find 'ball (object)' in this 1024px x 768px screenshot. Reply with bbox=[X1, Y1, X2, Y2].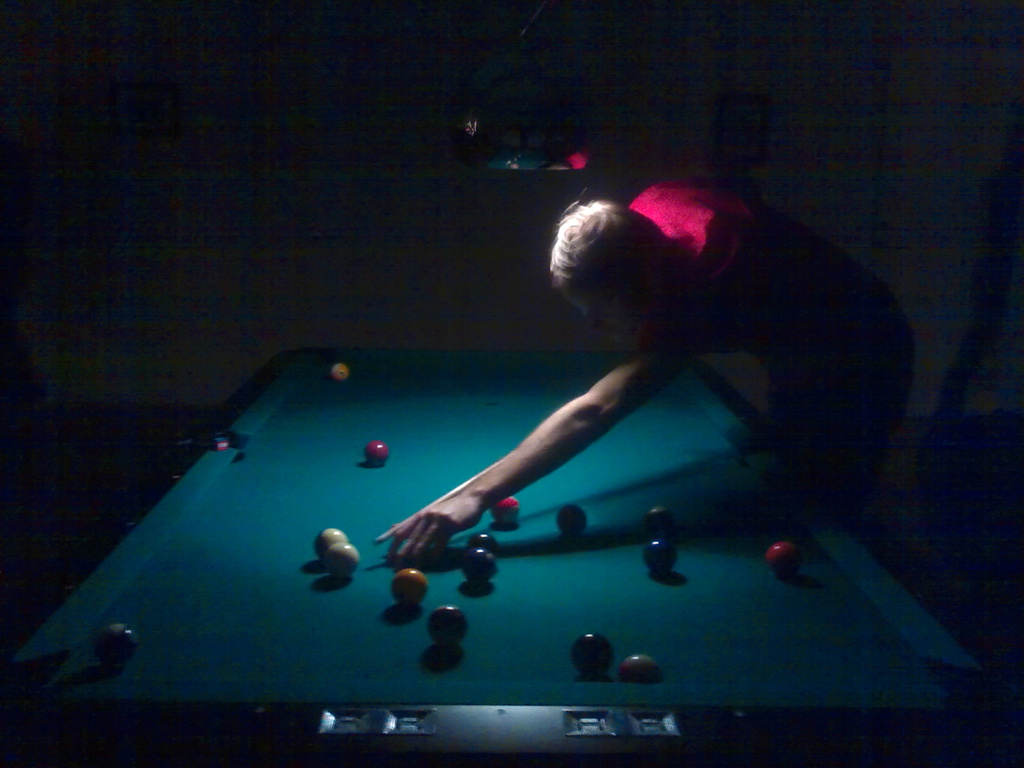
bbox=[554, 506, 586, 536].
